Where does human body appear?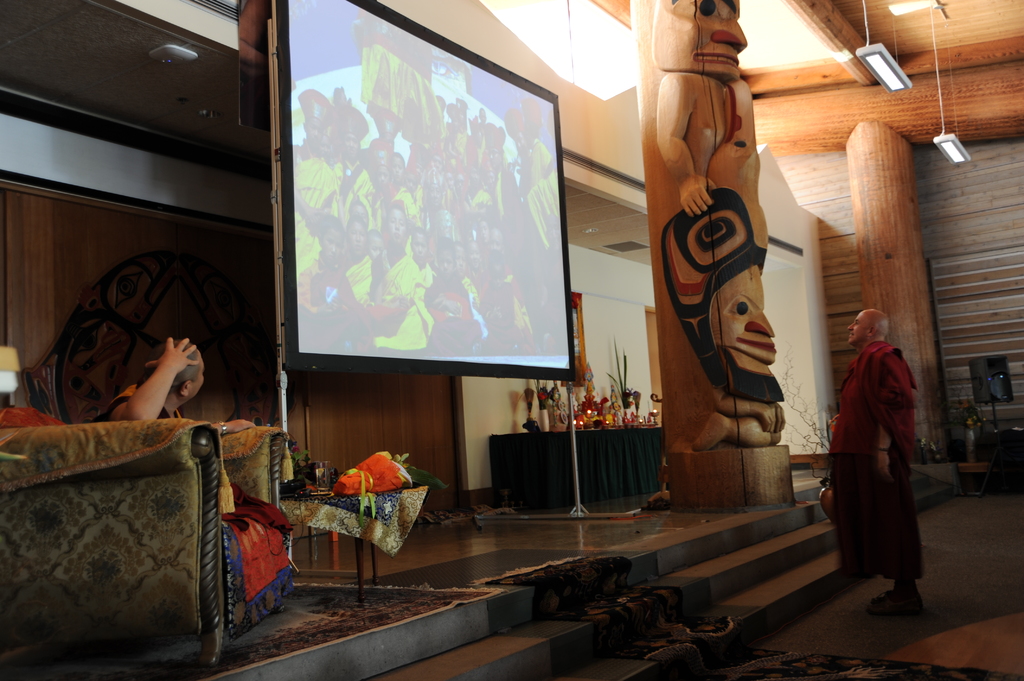
Appears at select_region(422, 243, 483, 359).
